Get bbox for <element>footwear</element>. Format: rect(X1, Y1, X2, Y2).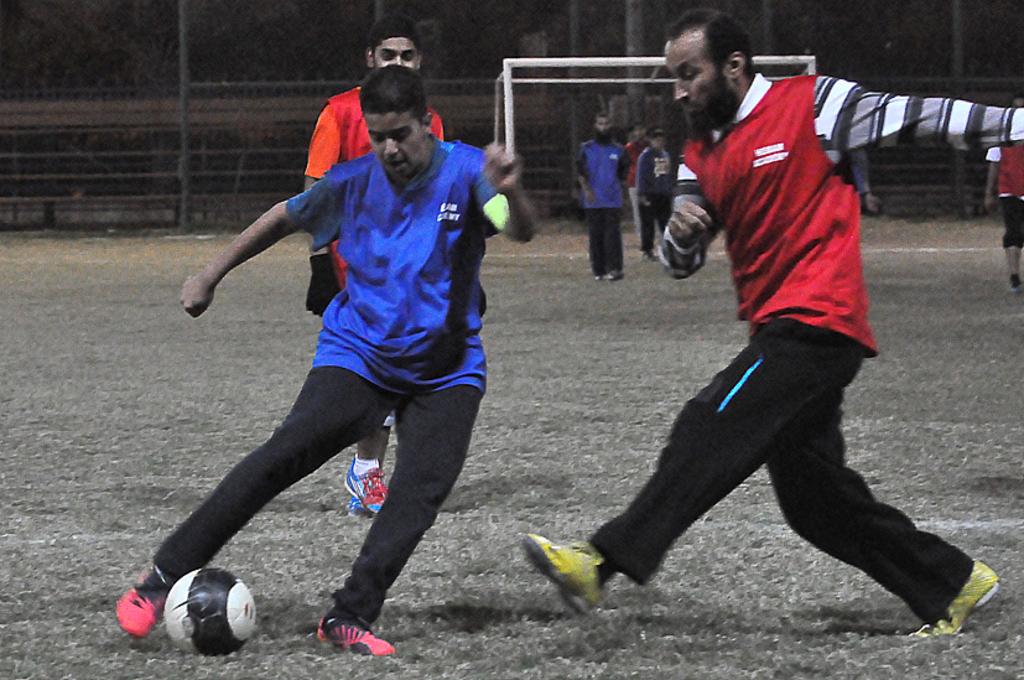
rect(604, 268, 625, 282).
